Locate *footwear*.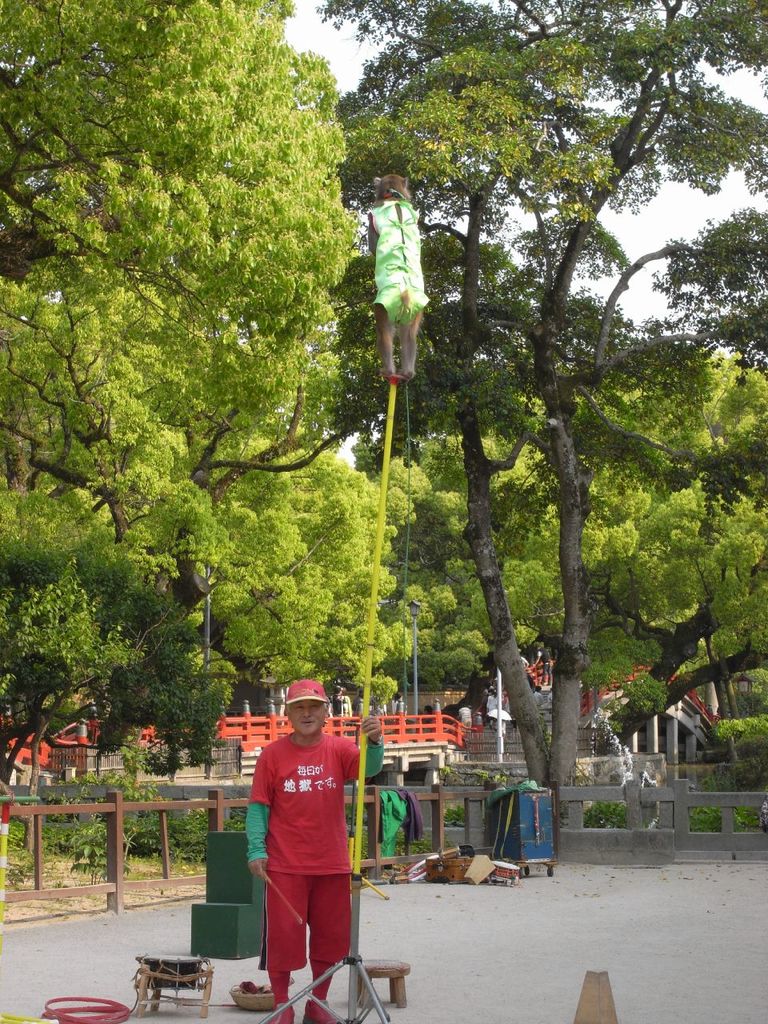
Bounding box: x1=271 y1=1002 x2=293 y2=1023.
